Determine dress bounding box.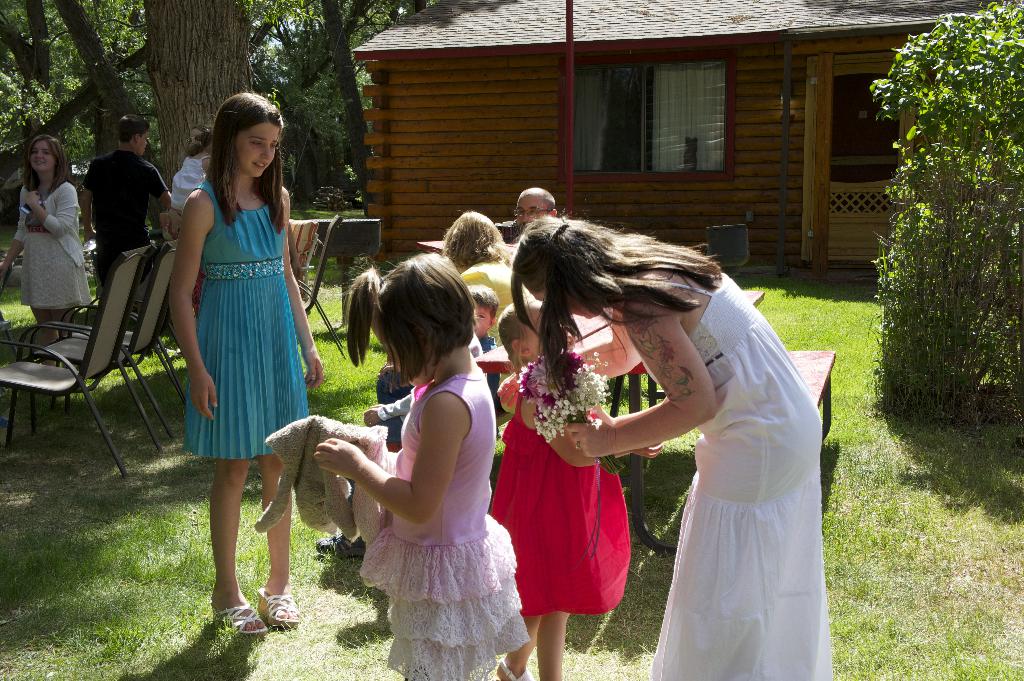
Determined: l=184, t=181, r=311, b=458.
